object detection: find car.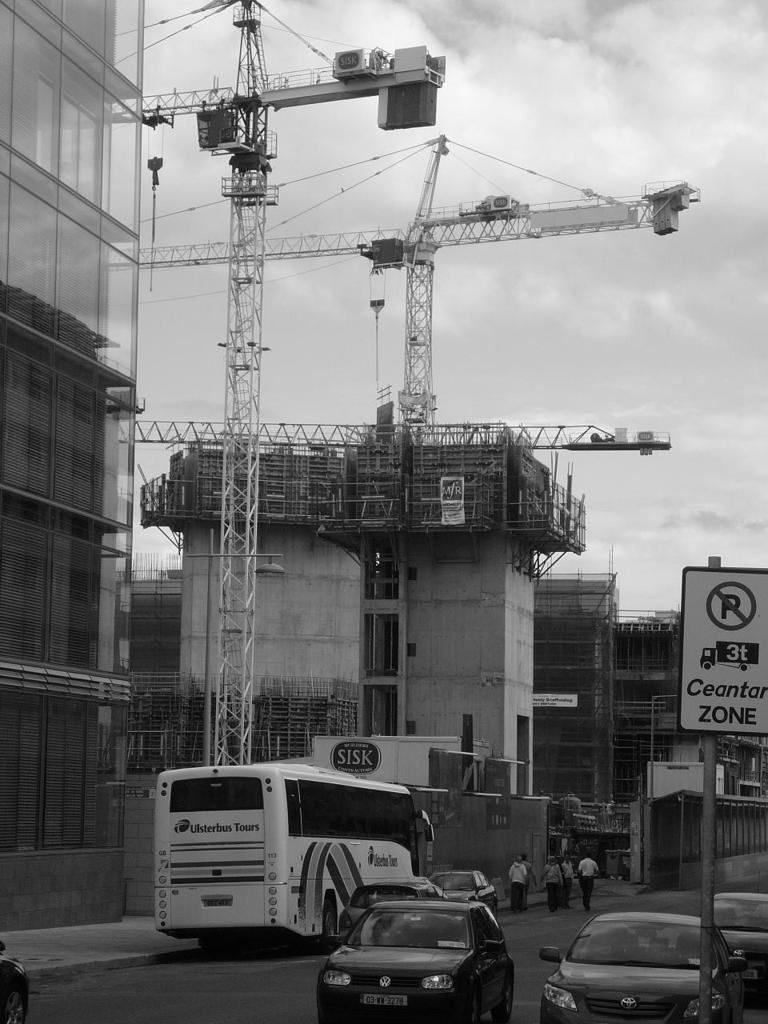
<box>538,913,751,1023</box>.
